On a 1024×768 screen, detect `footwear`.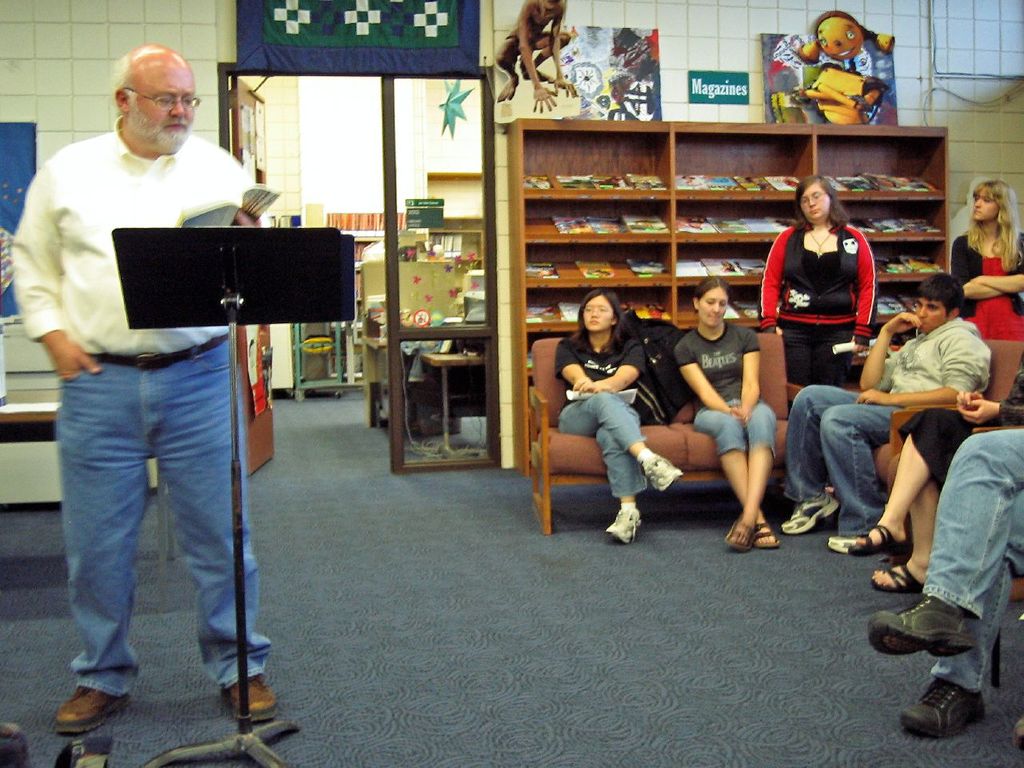
BBox(846, 522, 904, 553).
